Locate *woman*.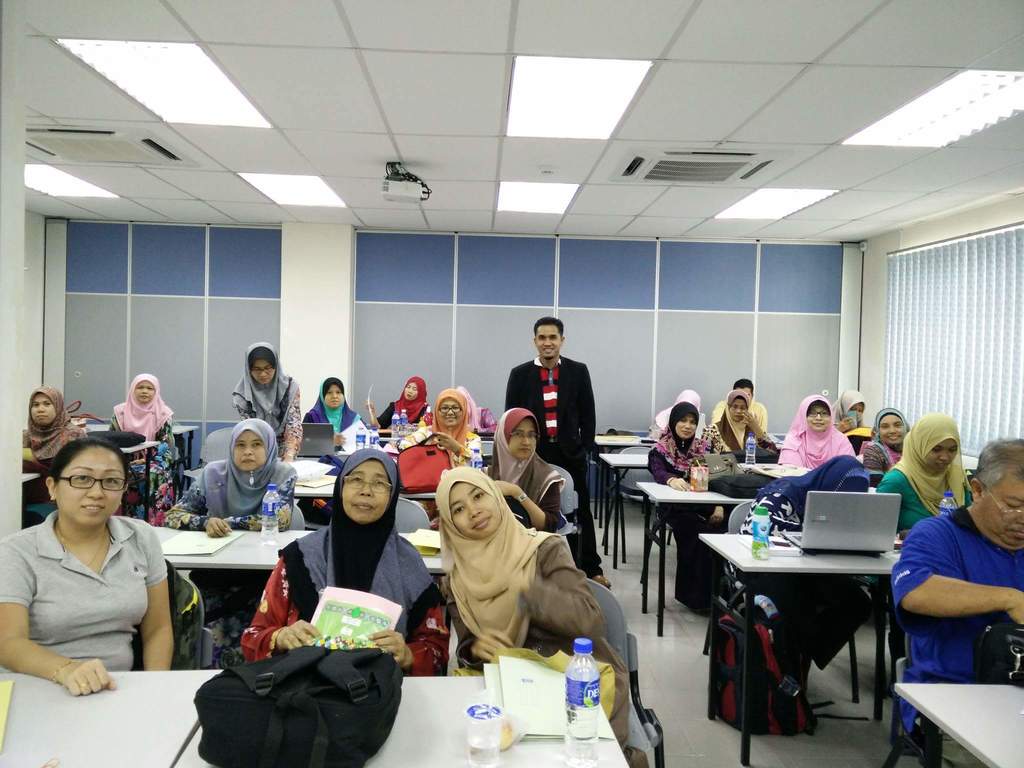
Bounding box: <bbox>710, 389, 778, 452</bbox>.
